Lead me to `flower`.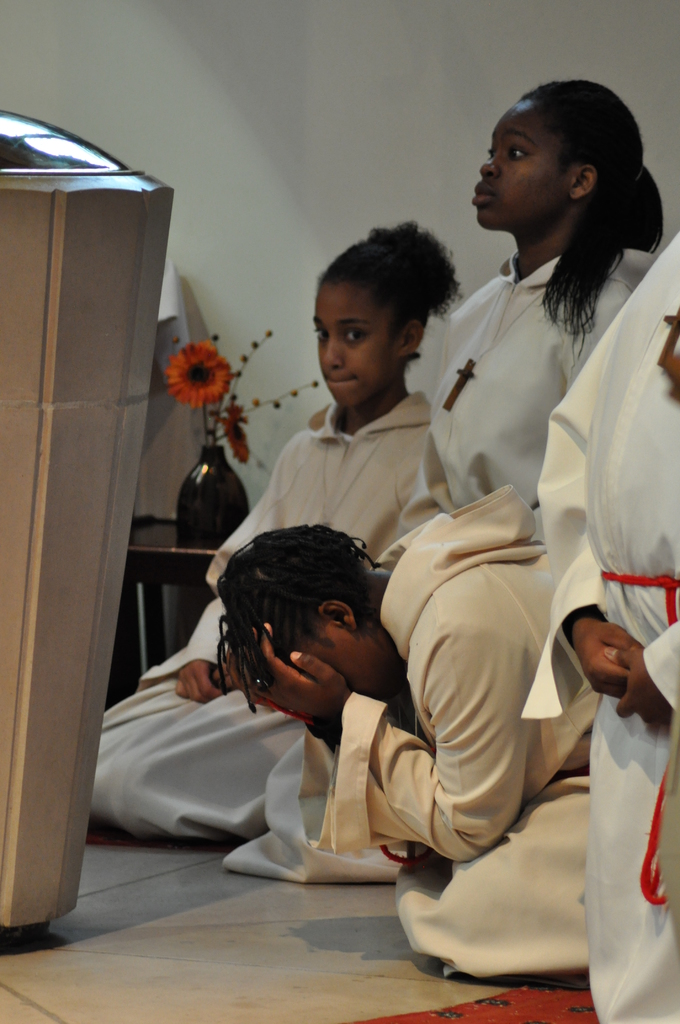
Lead to left=156, top=333, right=239, bottom=417.
